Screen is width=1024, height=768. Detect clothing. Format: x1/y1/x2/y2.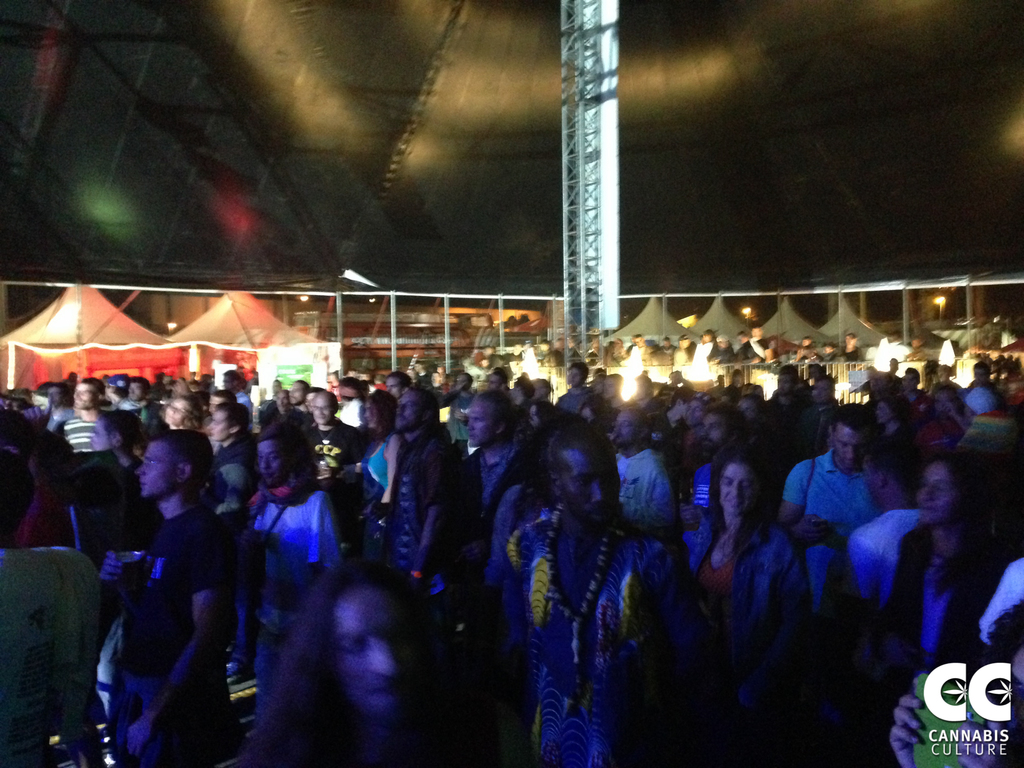
238/479/340/709.
